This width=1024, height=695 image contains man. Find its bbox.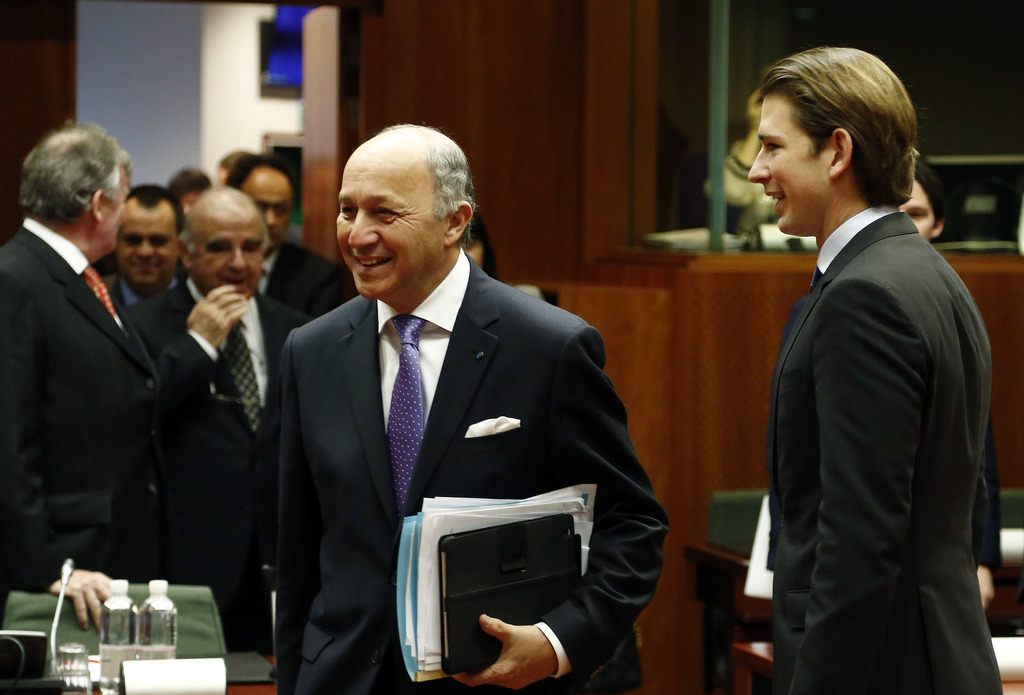
pyautogui.locateOnScreen(277, 122, 668, 694).
